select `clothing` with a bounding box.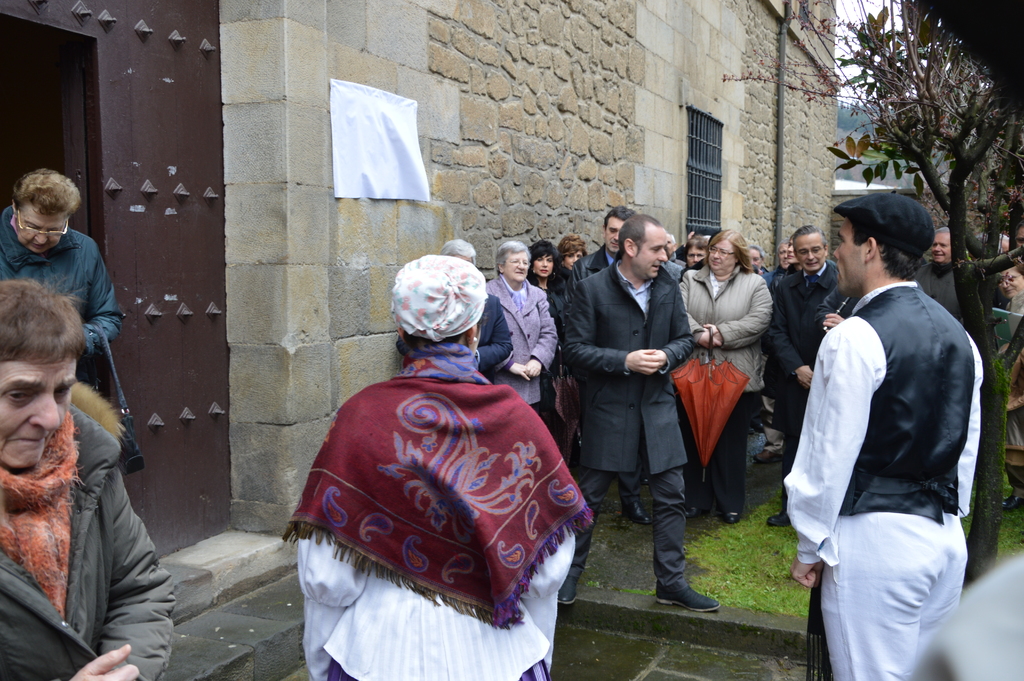
l=785, t=274, r=987, b=680.
